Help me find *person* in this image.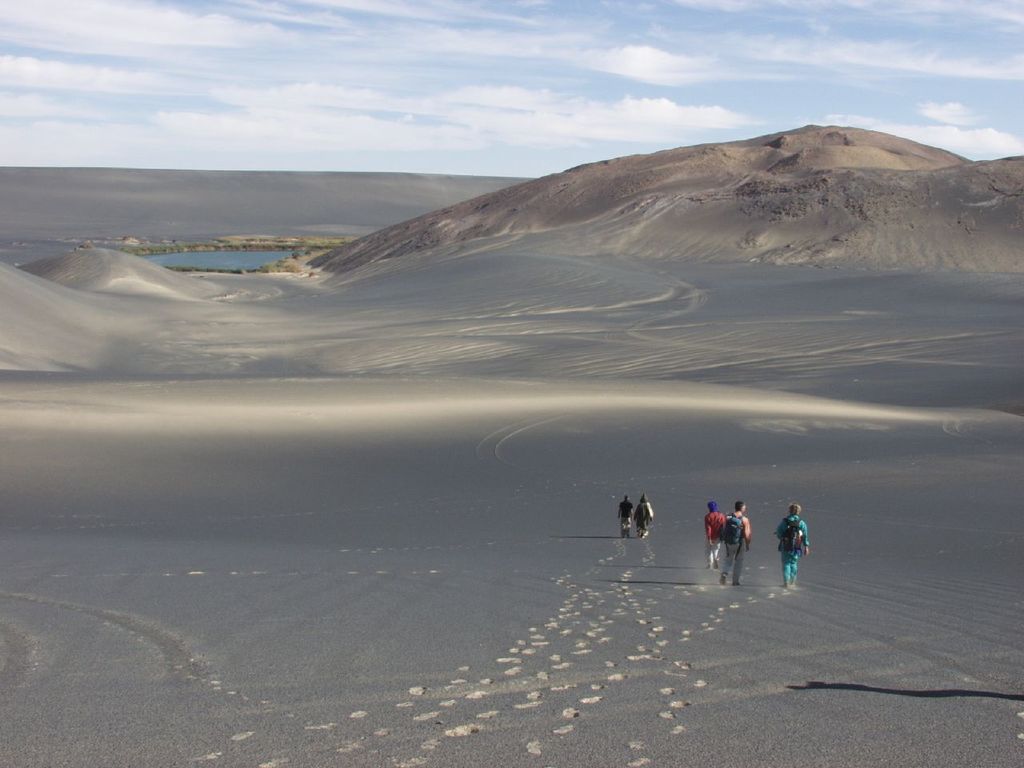
Found it: (x1=630, y1=492, x2=650, y2=538).
